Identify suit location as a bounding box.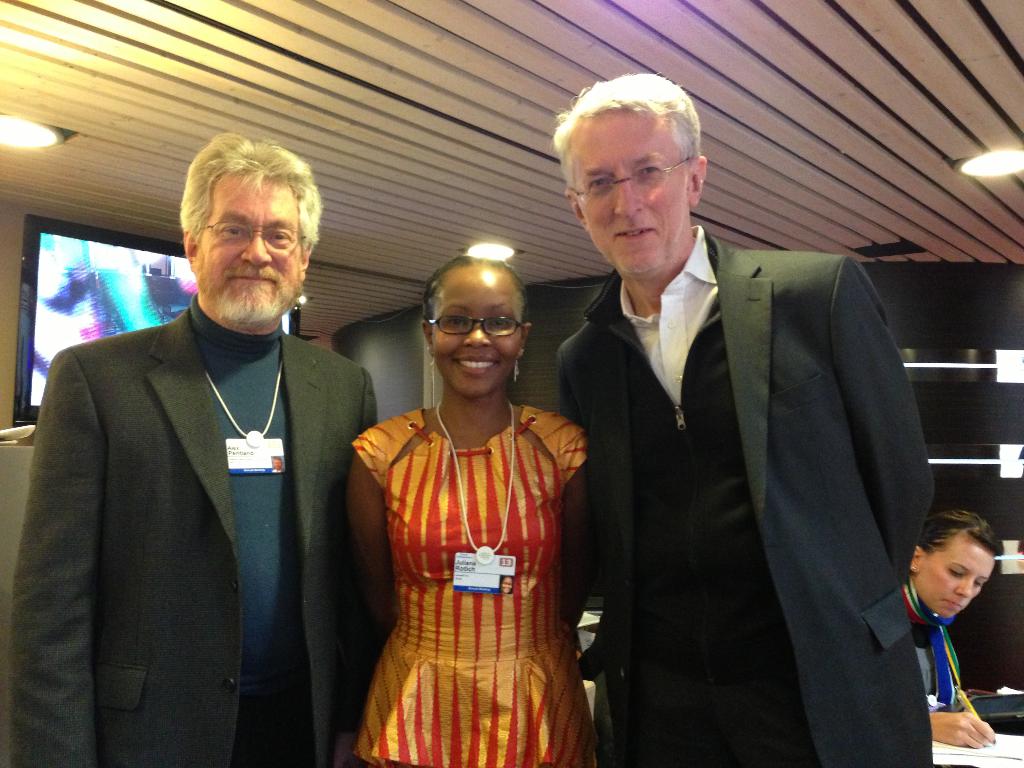
crop(529, 131, 889, 753).
